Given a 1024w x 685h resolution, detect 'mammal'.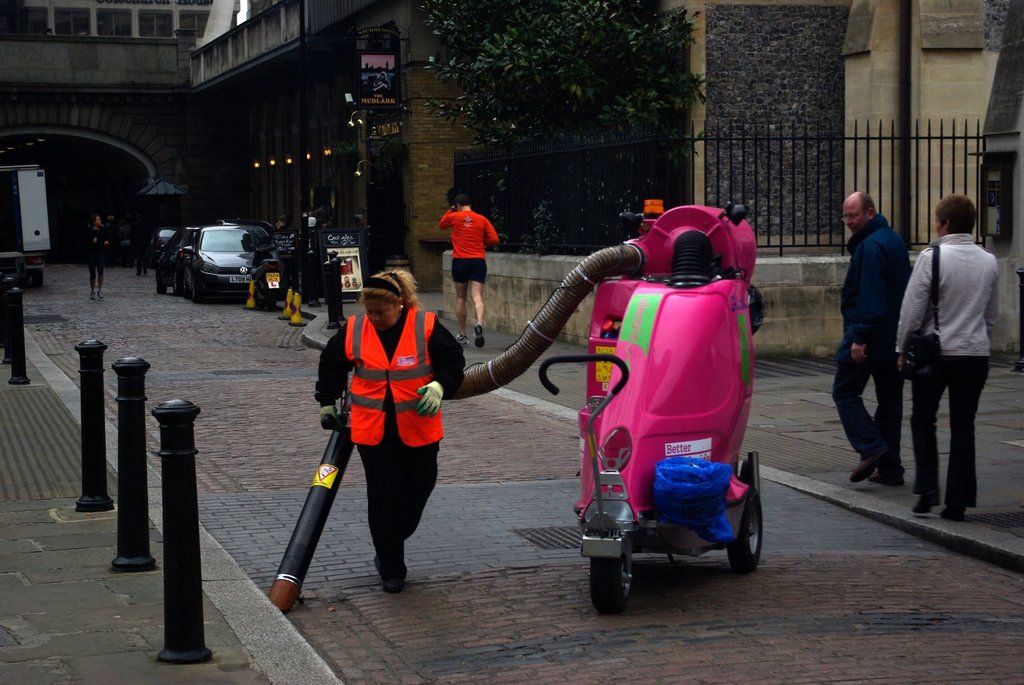
(829,193,918,478).
